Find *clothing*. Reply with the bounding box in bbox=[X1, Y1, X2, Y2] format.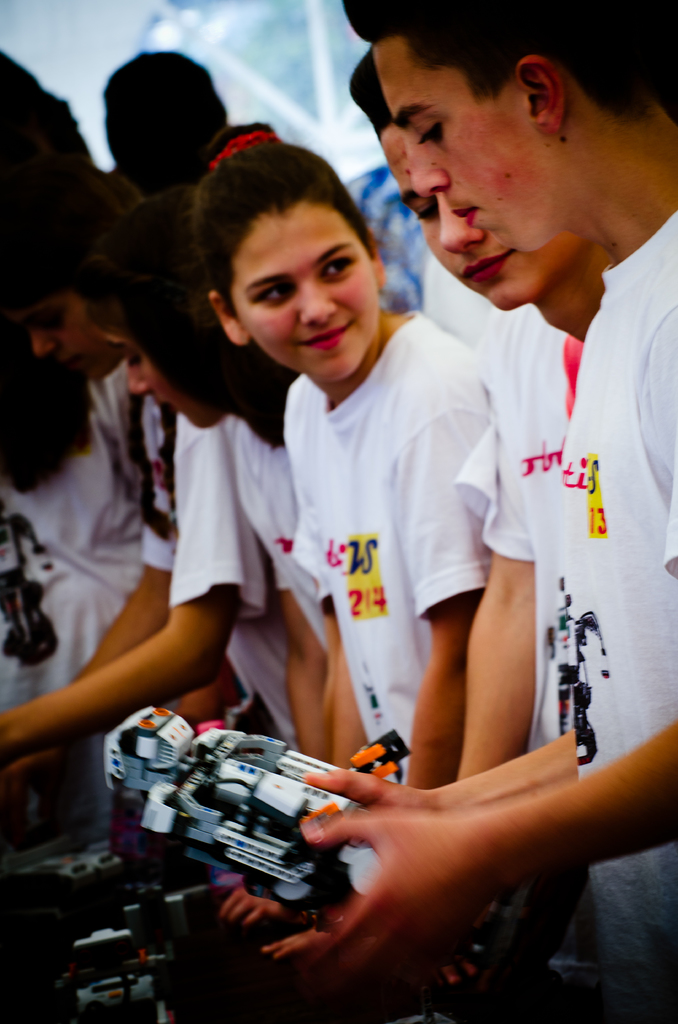
bbox=[254, 395, 338, 661].
